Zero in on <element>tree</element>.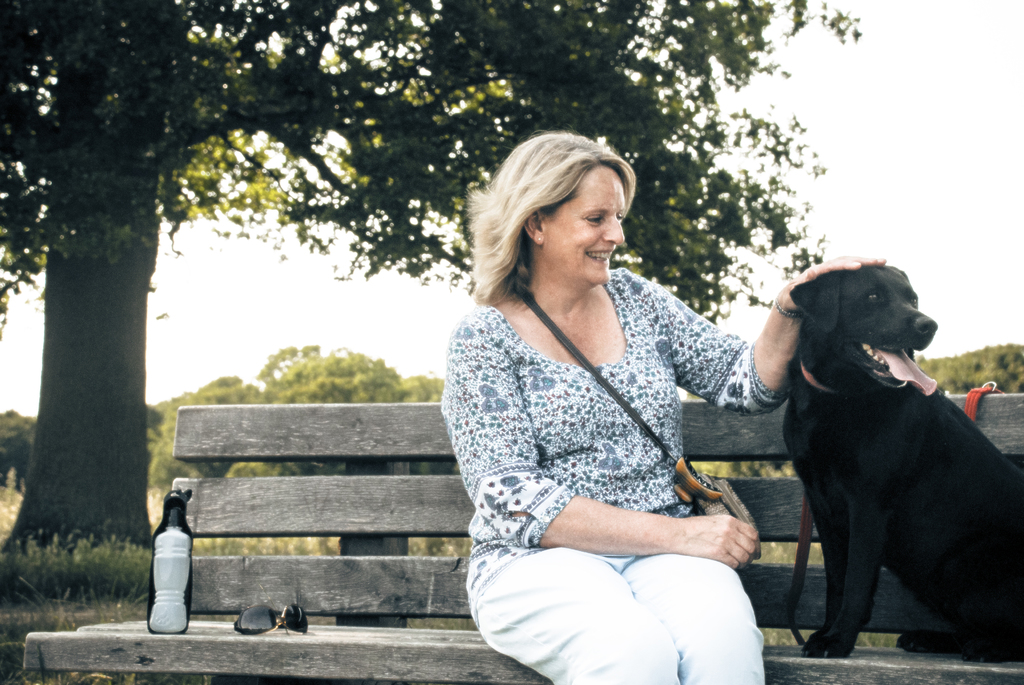
Zeroed in: x1=252 y1=342 x2=420 y2=542.
